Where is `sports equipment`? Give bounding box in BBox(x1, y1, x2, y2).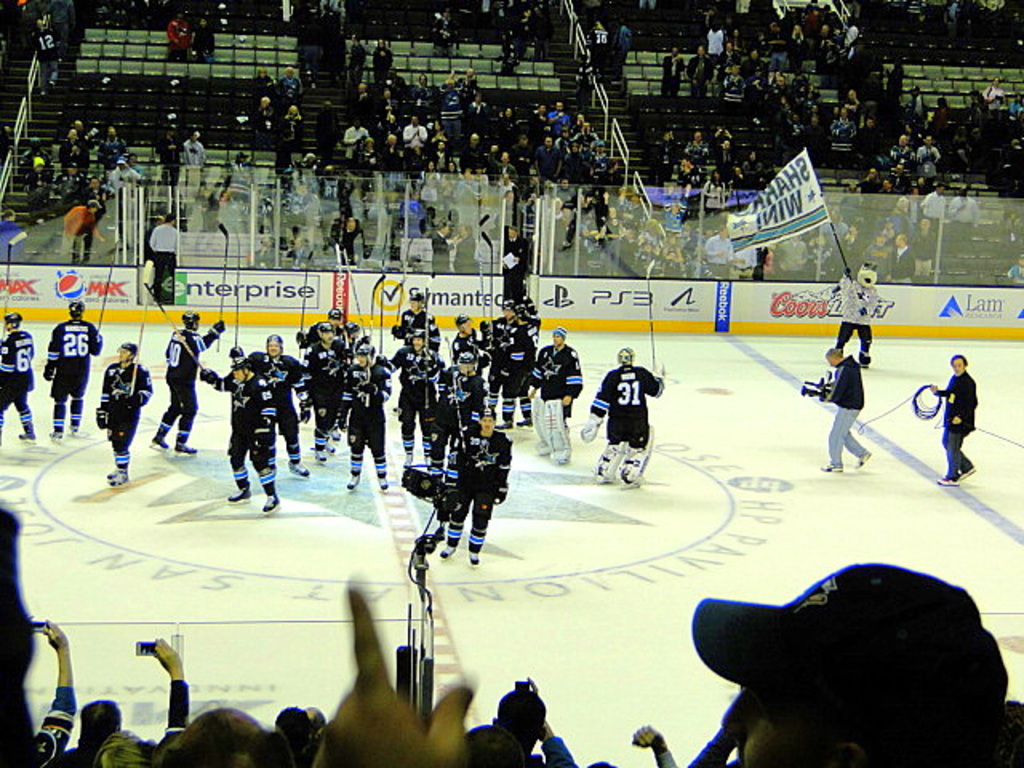
BBox(336, 413, 347, 430).
